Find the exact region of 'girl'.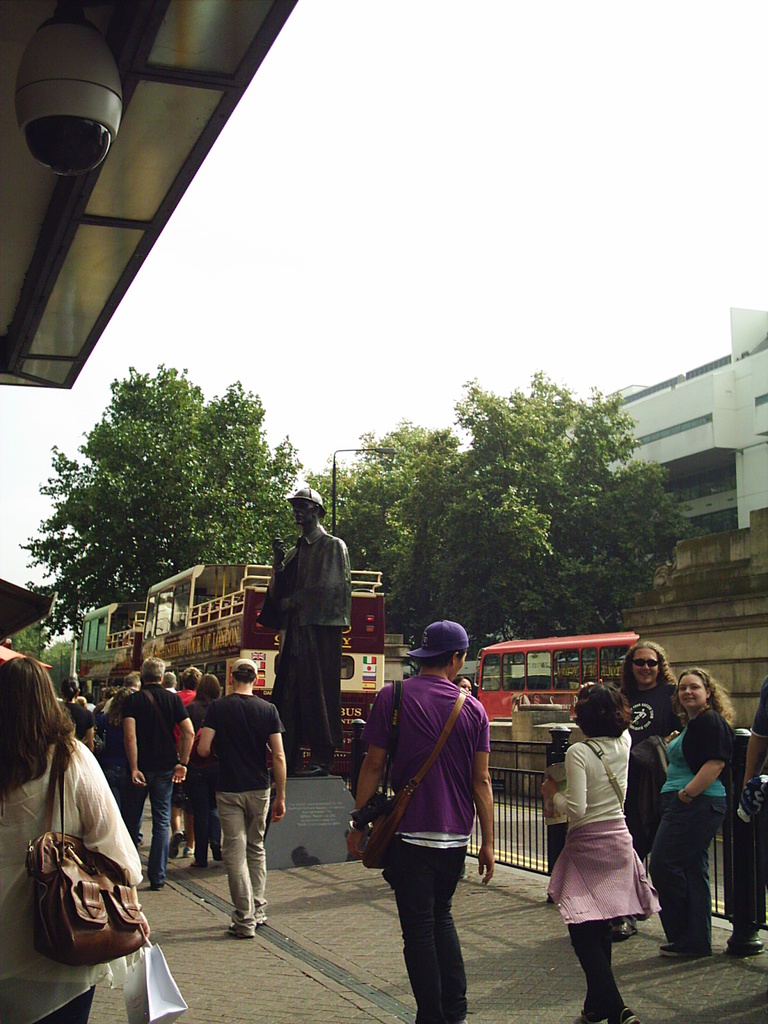
Exact region: crop(541, 687, 659, 1023).
